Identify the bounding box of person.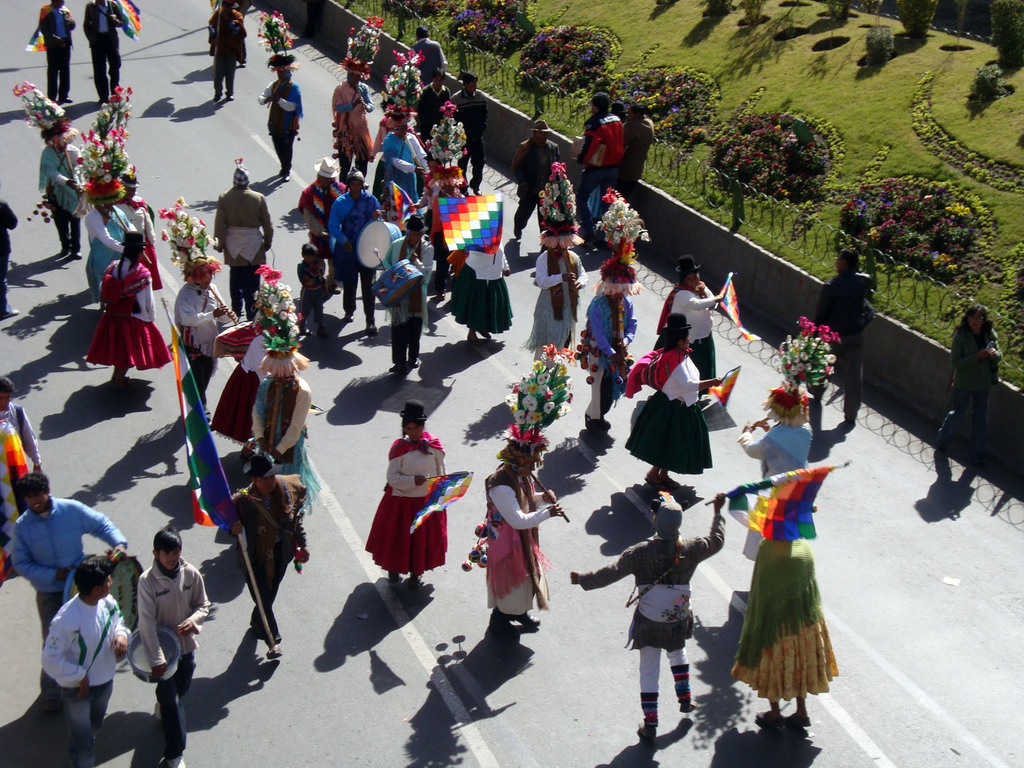
737 382 814 563.
